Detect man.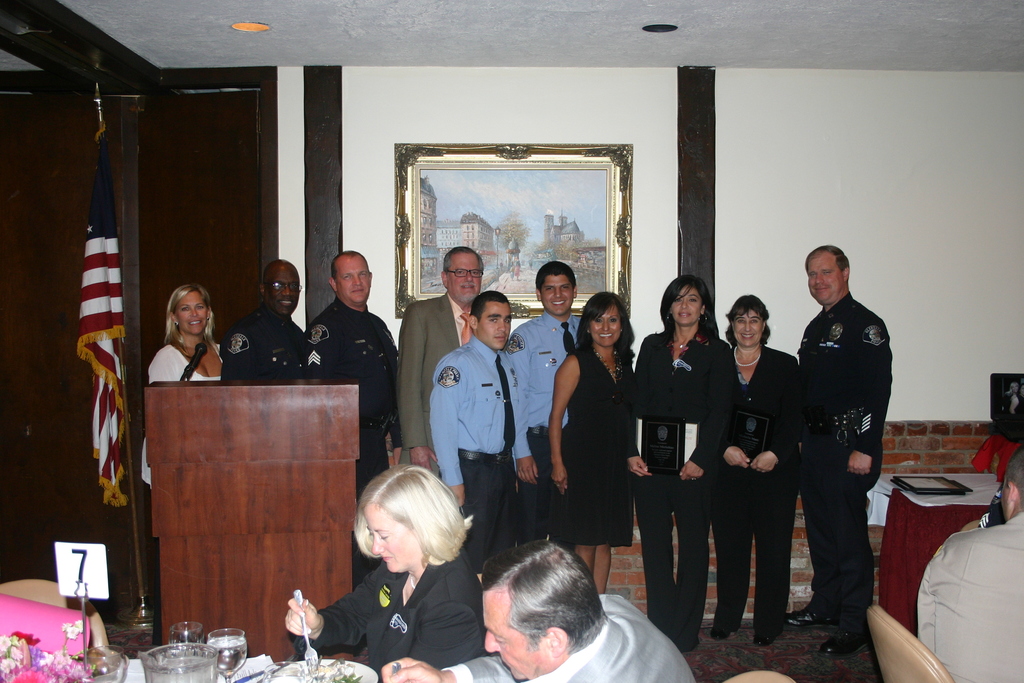
Detected at detection(303, 250, 401, 499).
